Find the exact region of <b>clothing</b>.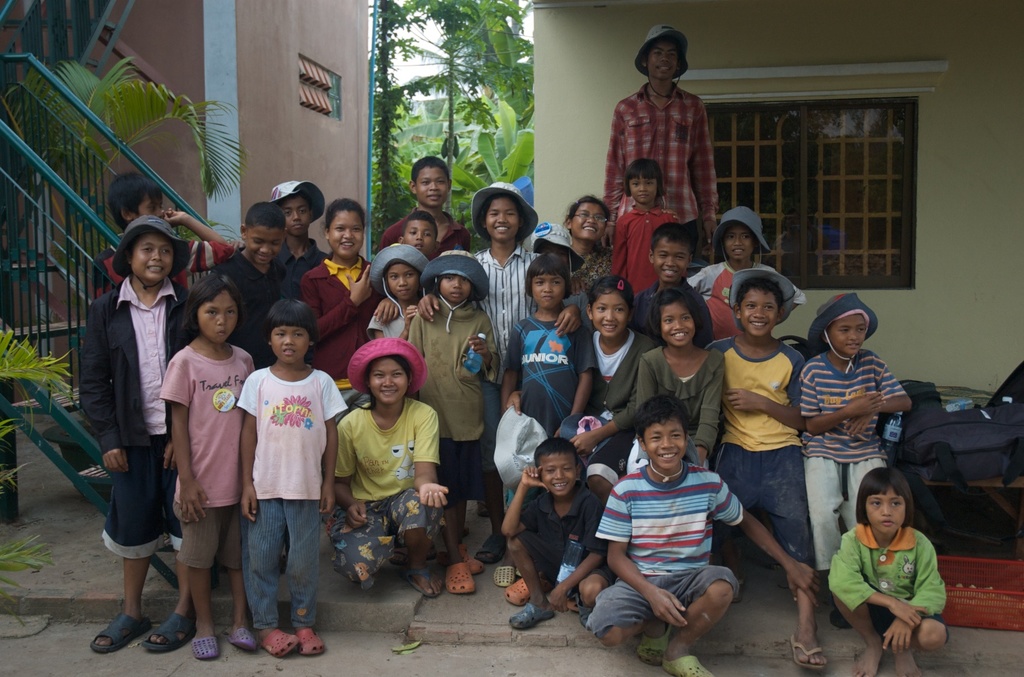
Exact region: (left=825, top=522, right=951, bottom=646).
